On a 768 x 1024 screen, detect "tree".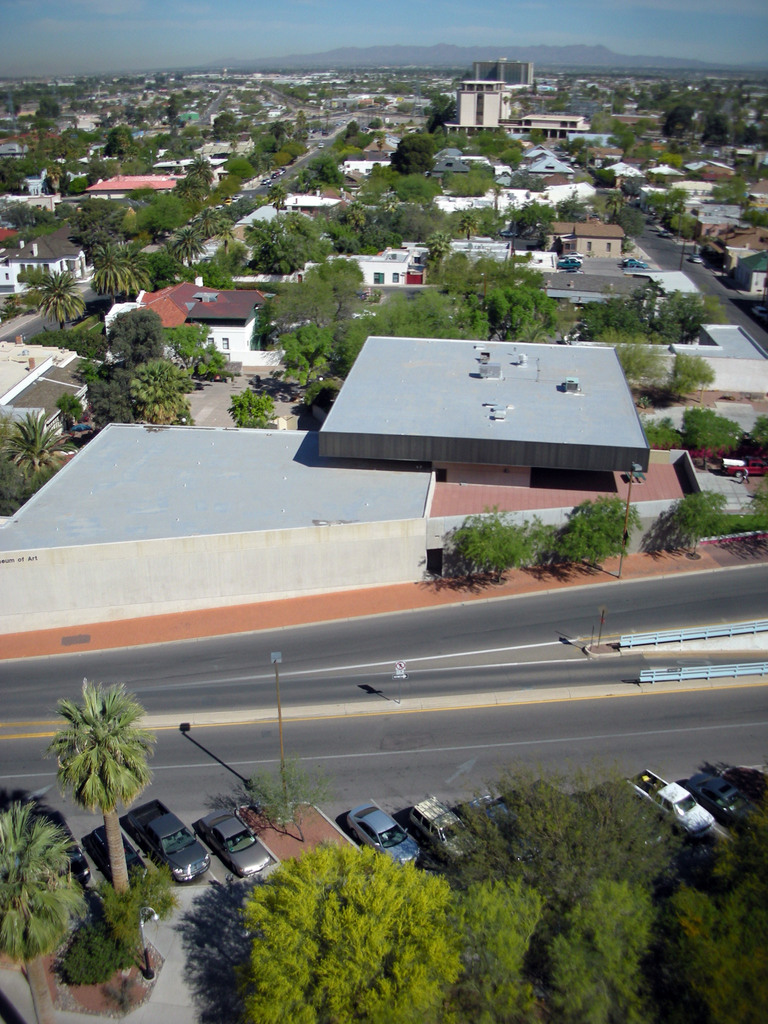
x1=9, y1=413, x2=67, y2=499.
